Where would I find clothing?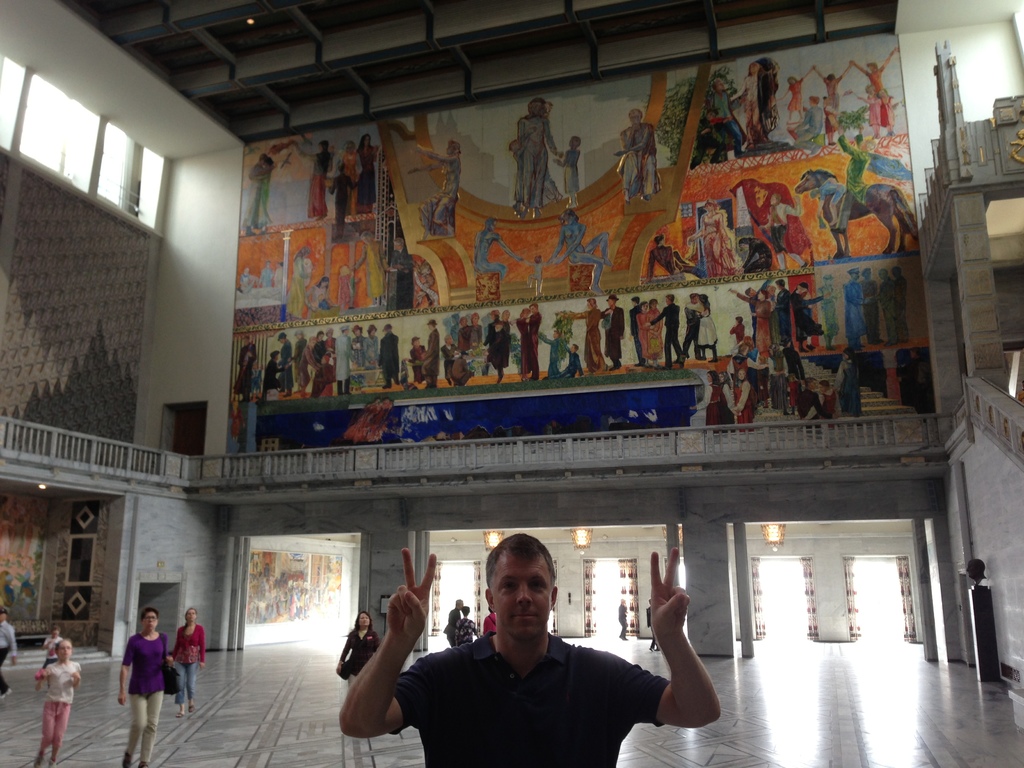
At 443,608,460,648.
